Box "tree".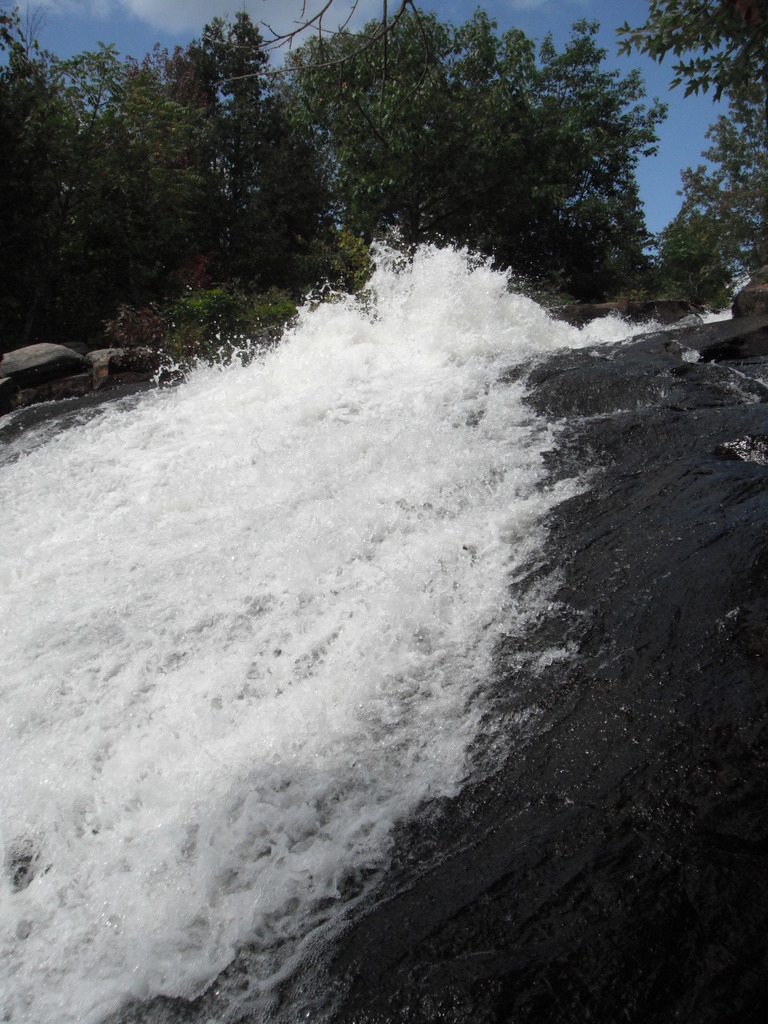
detection(244, 17, 626, 376).
